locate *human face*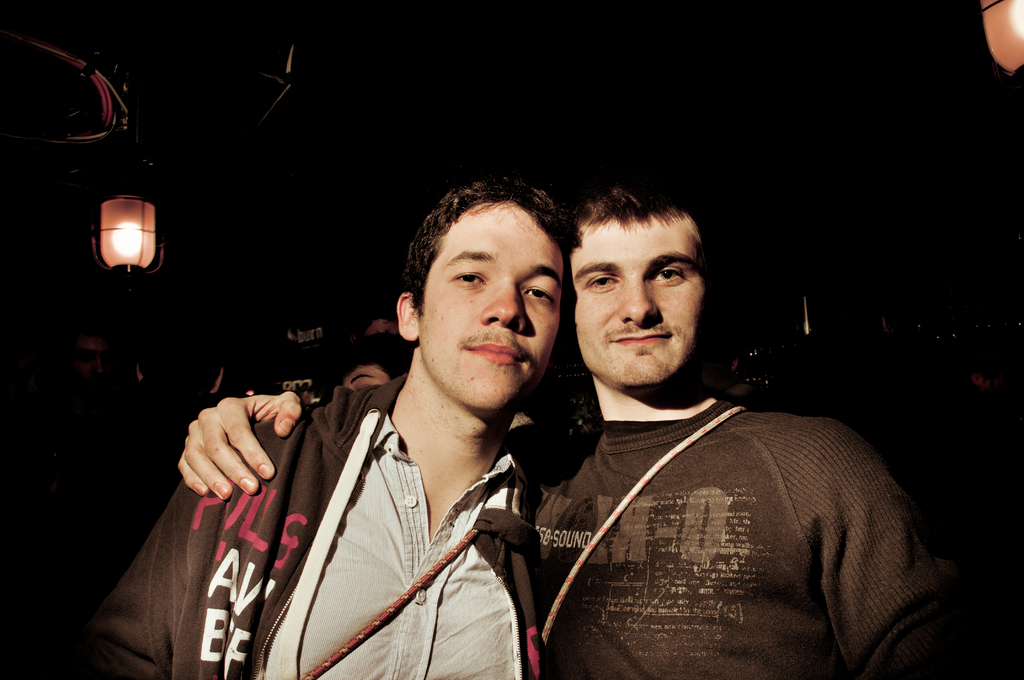
bbox=(568, 215, 703, 393)
